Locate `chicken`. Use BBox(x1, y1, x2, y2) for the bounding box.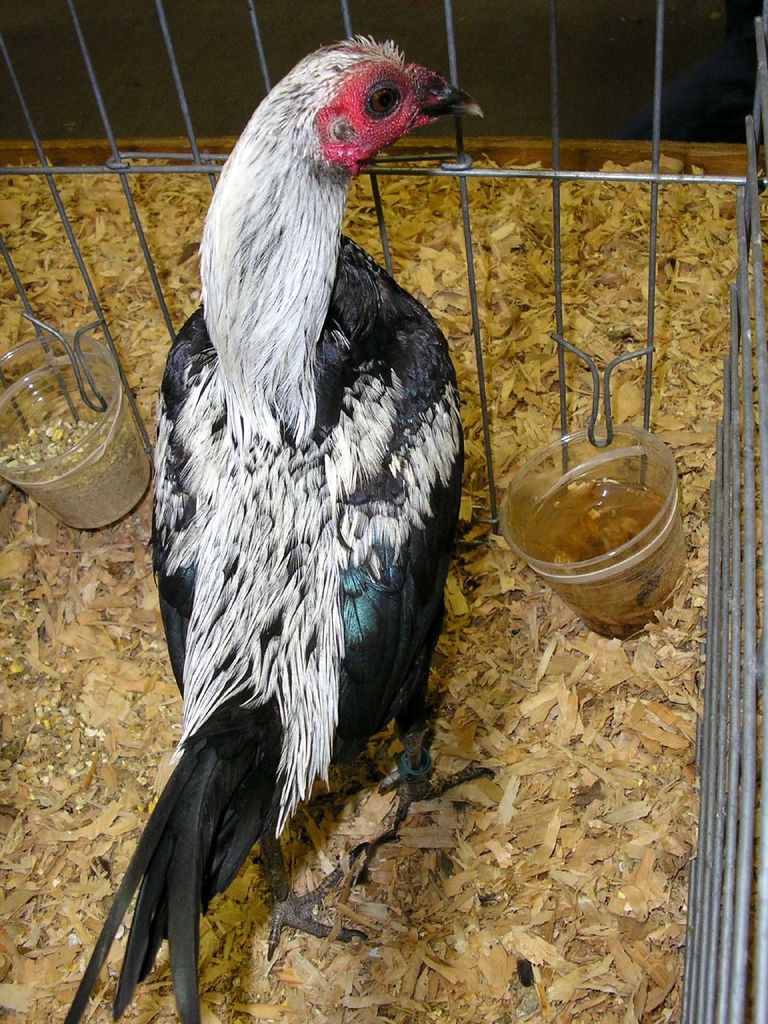
BBox(30, 22, 506, 1023).
